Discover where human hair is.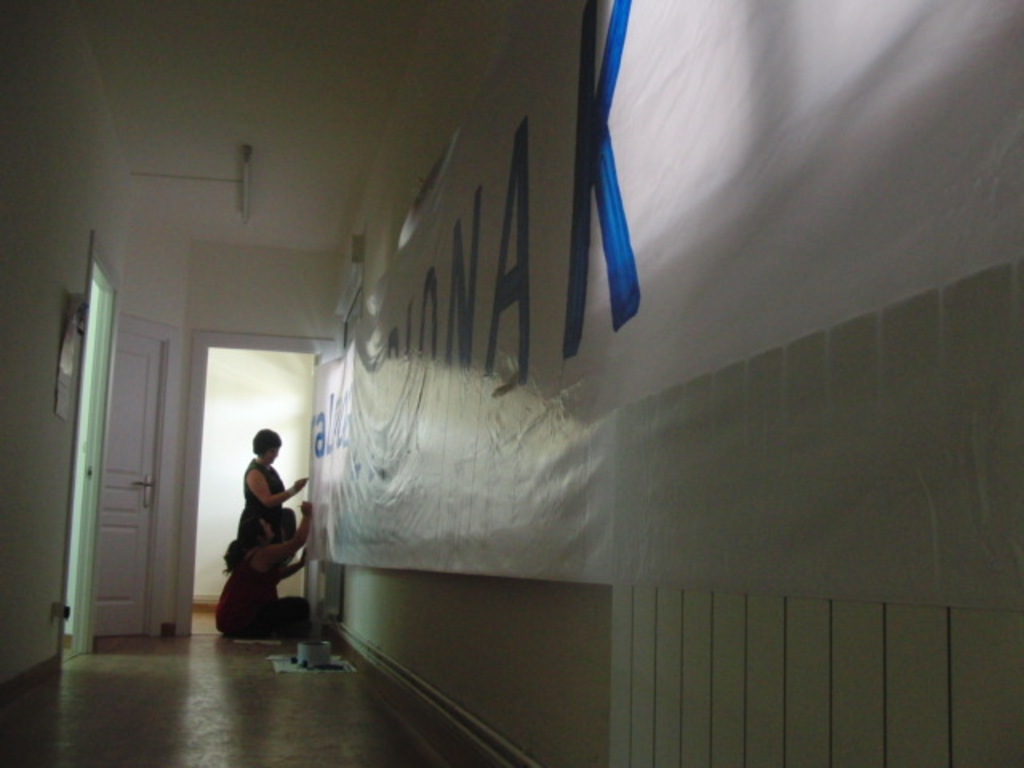
Discovered at {"left": 221, "top": 518, "right": 267, "bottom": 574}.
